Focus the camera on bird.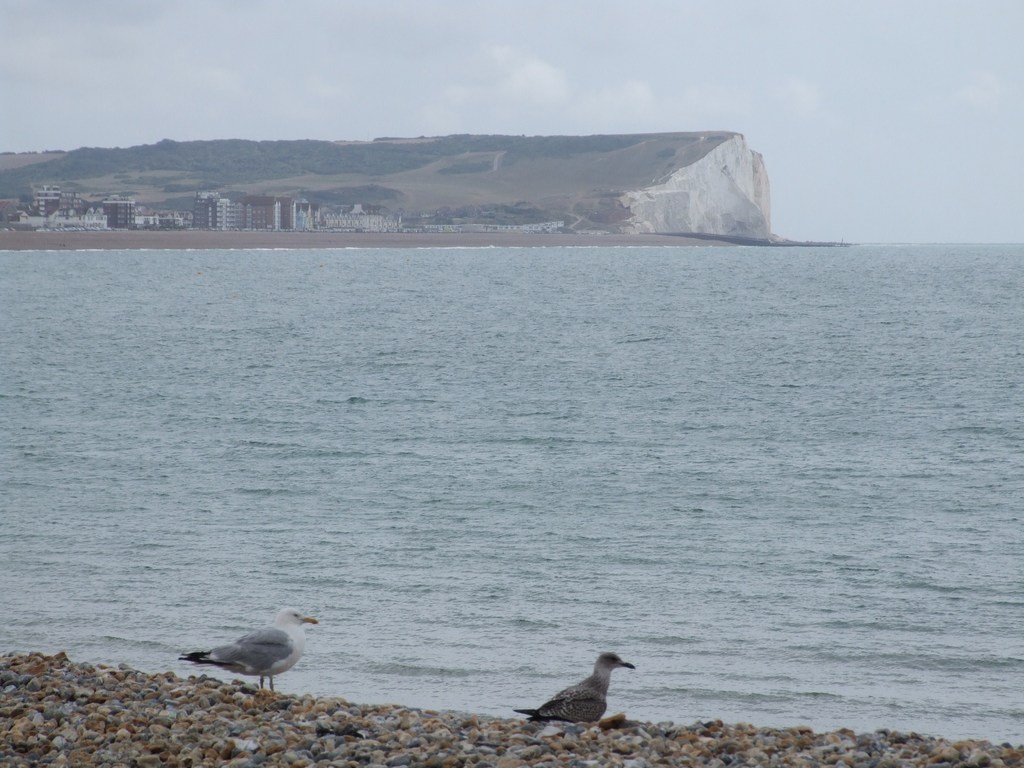
Focus region: x1=520 y1=660 x2=632 y2=740.
